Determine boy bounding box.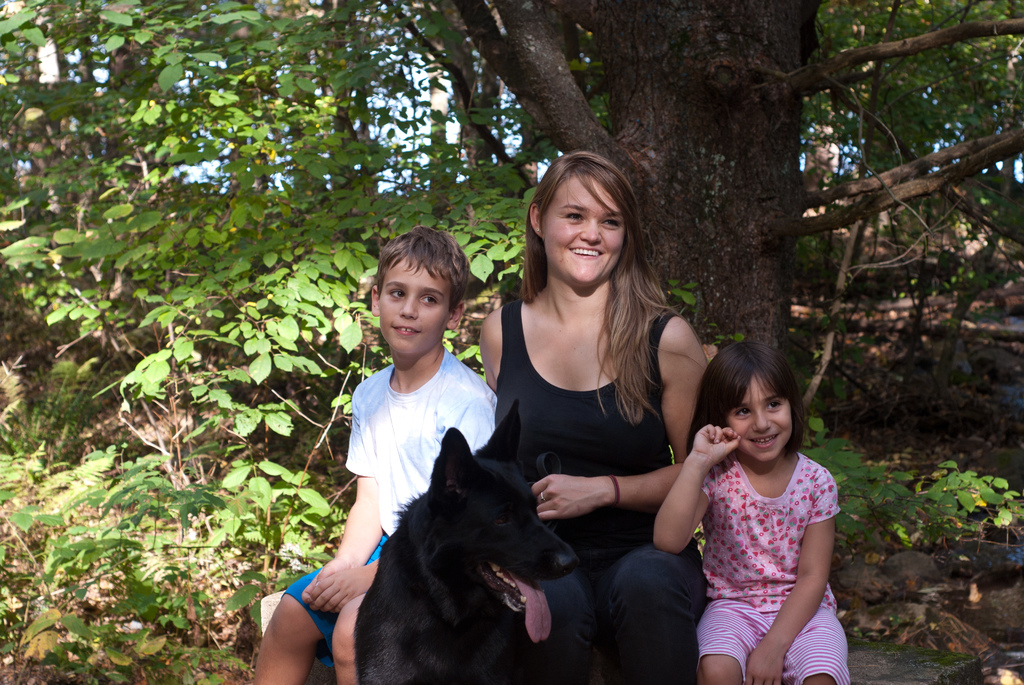
Determined: detection(256, 226, 497, 684).
